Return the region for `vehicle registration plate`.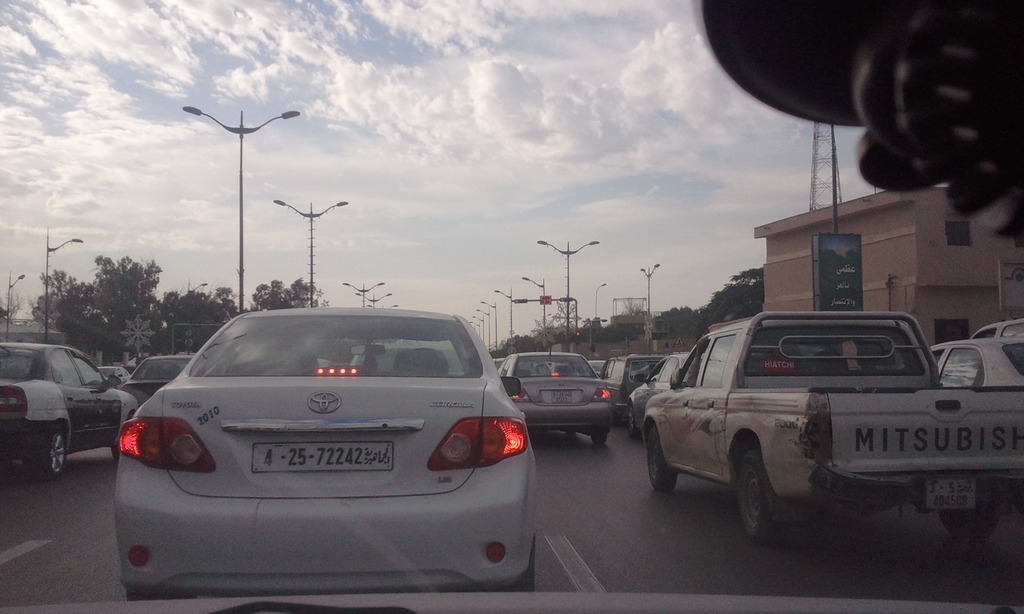
x1=251, y1=442, x2=392, y2=474.
